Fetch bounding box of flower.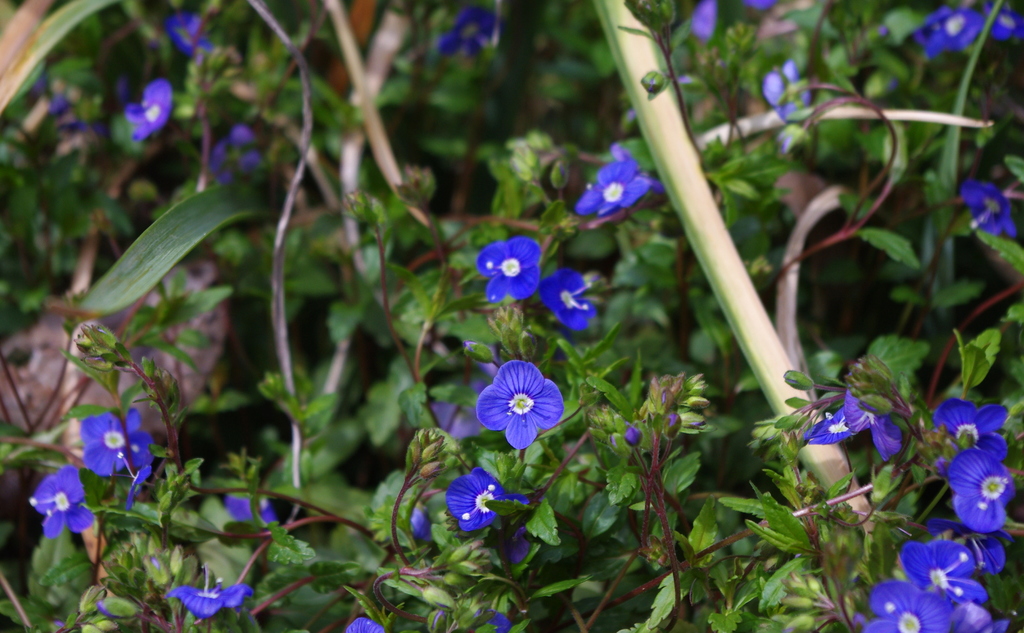
Bbox: 28/463/94/537.
